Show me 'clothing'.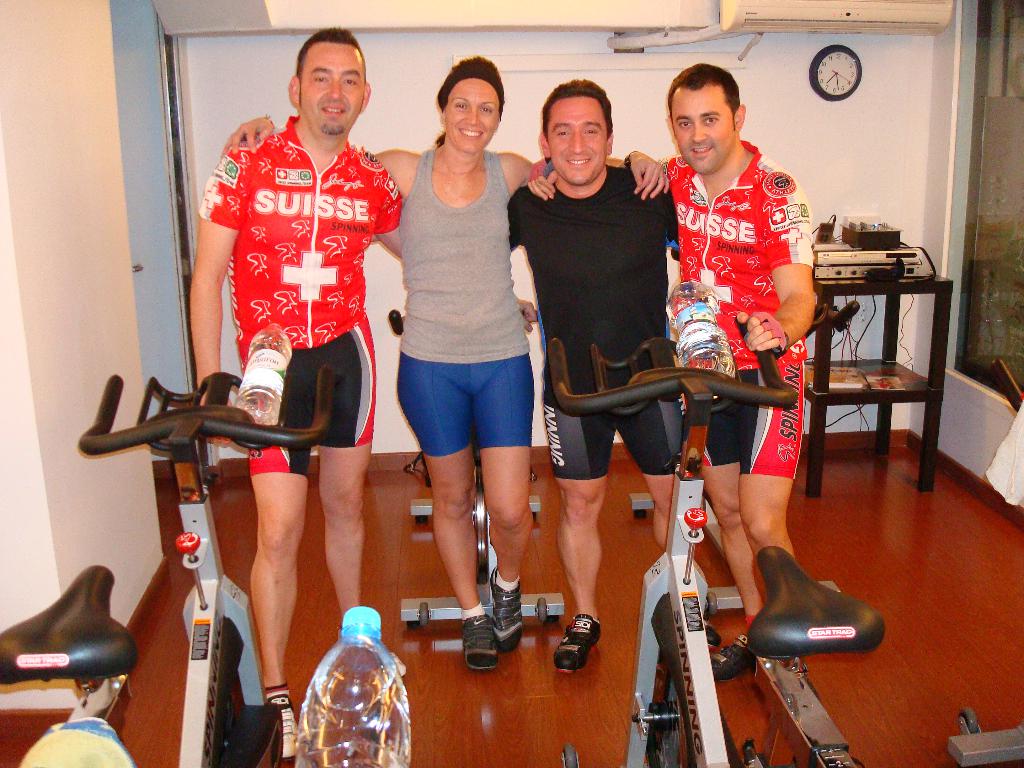
'clothing' is here: bbox=(501, 157, 694, 478).
